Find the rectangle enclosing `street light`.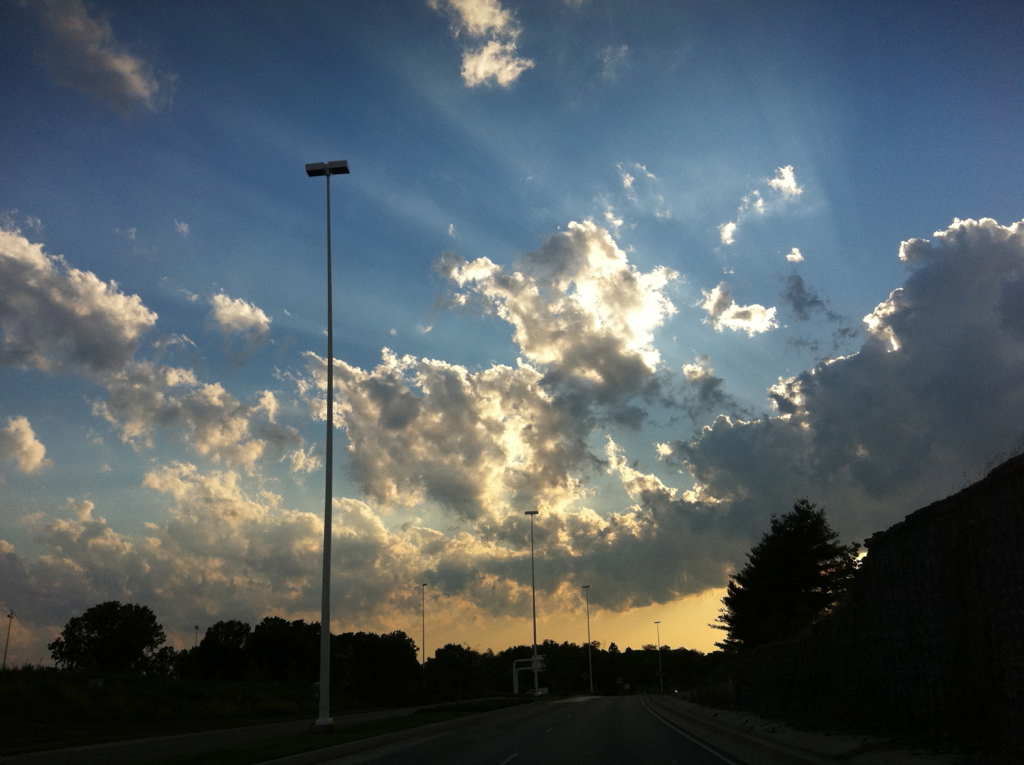
crop(583, 581, 595, 696).
